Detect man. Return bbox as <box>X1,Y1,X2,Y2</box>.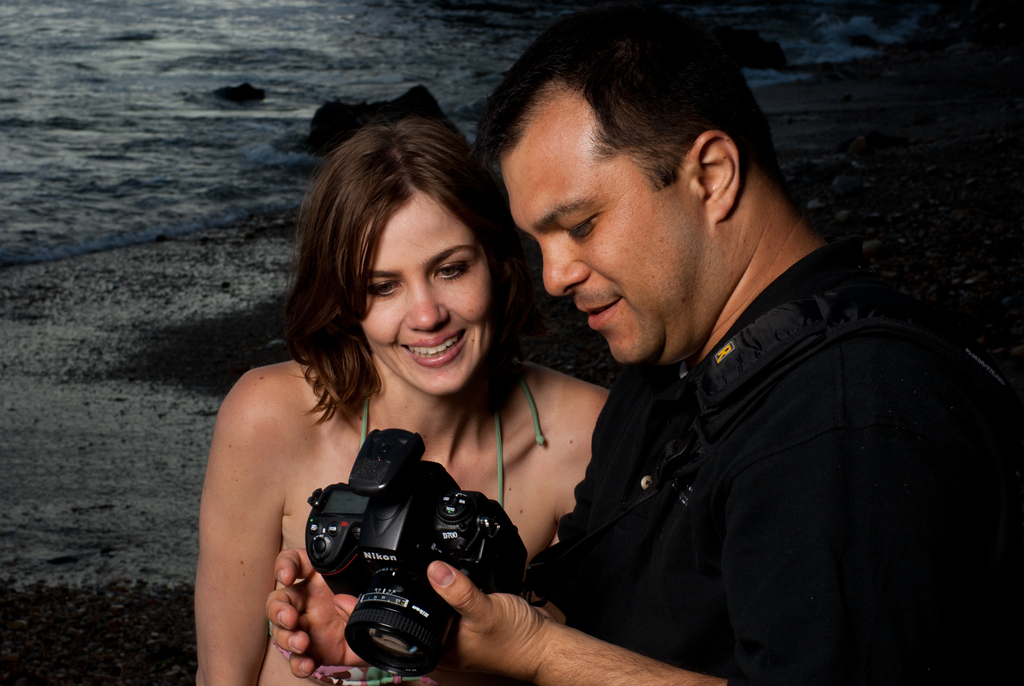
<box>232,70,929,681</box>.
